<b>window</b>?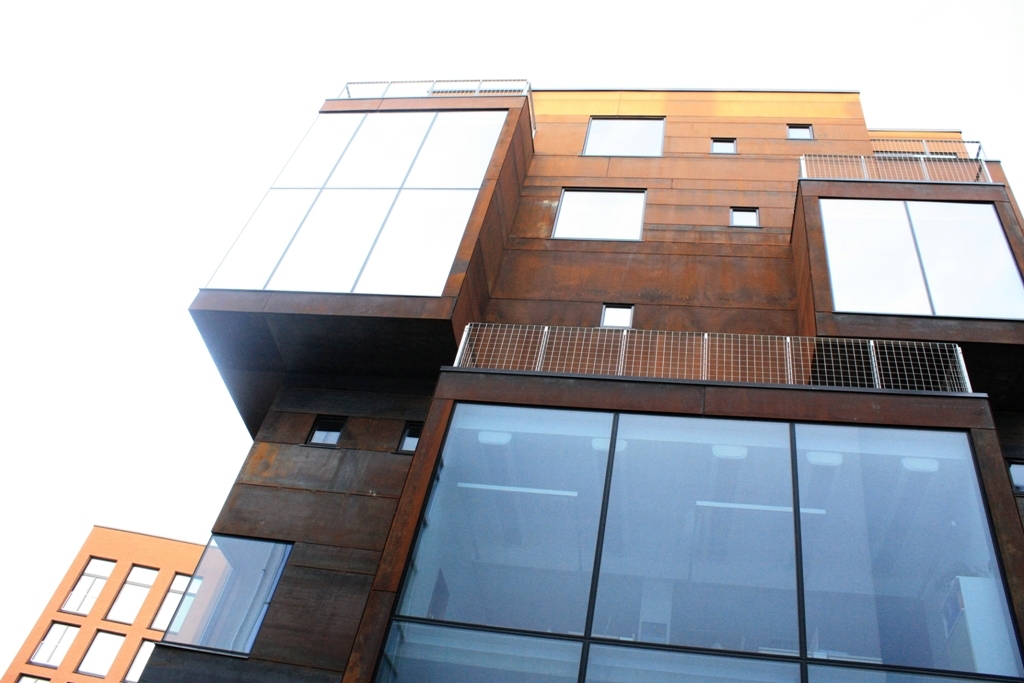
bbox=(398, 427, 424, 454)
